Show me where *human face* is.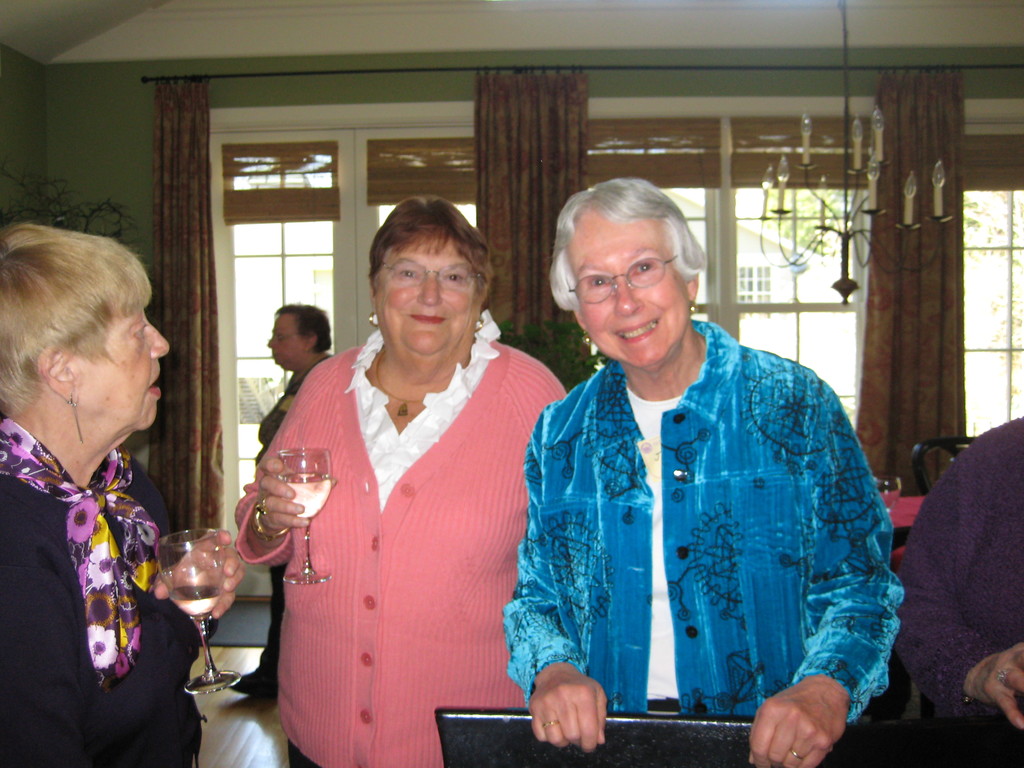
*human face* is at (x1=572, y1=211, x2=693, y2=372).
